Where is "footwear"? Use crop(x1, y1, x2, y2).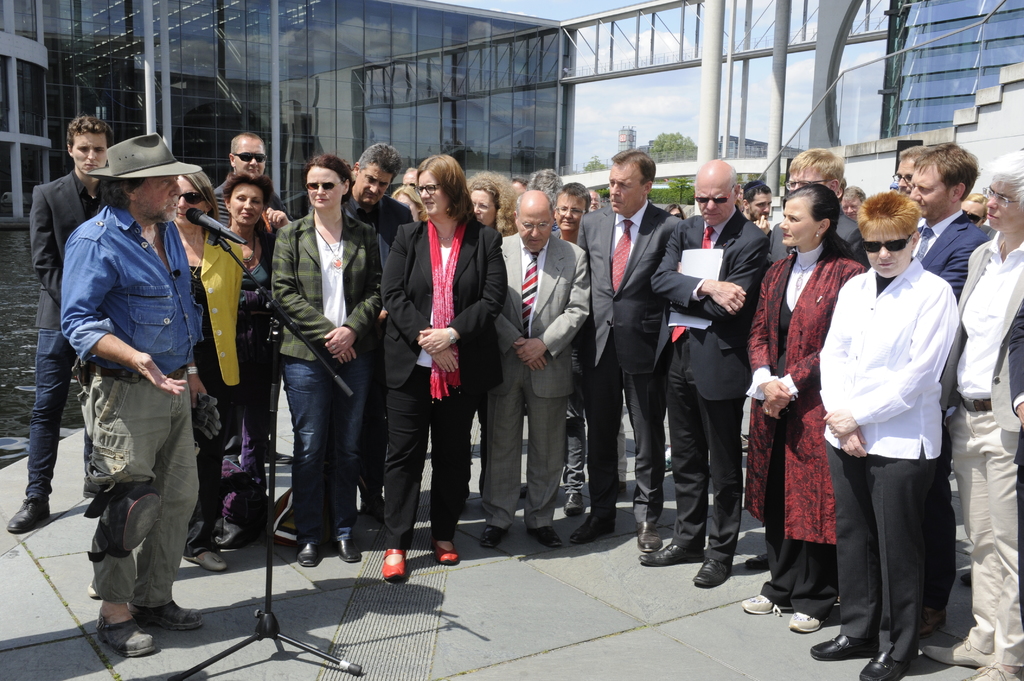
crop(562, 490, 587, 513).
